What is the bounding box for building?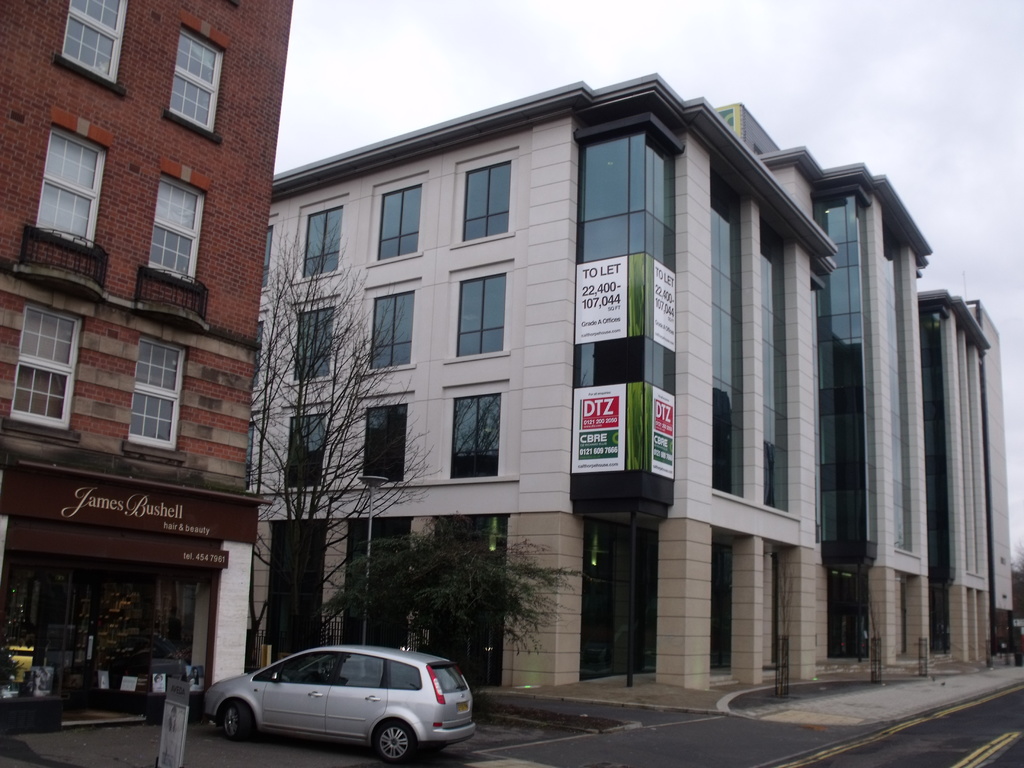
<bbox>260, 68, 843, 687</bbox>.
